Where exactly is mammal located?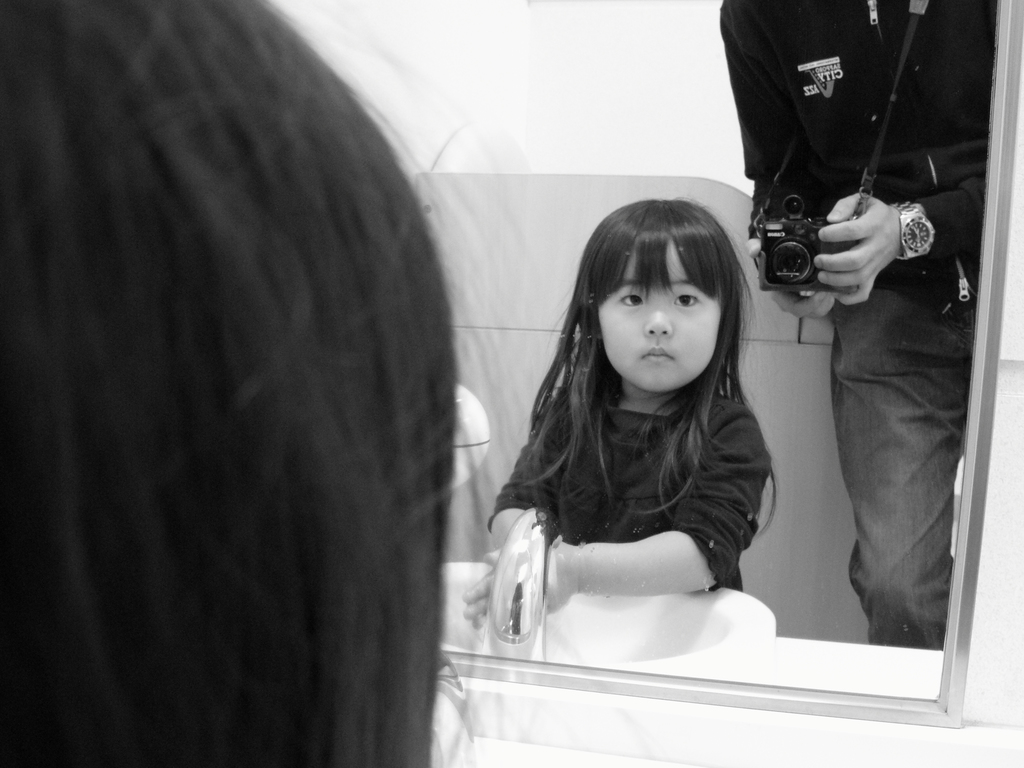
Its bounding box is pyautogui.locateOnScreen(0, 0, 498, 767).
